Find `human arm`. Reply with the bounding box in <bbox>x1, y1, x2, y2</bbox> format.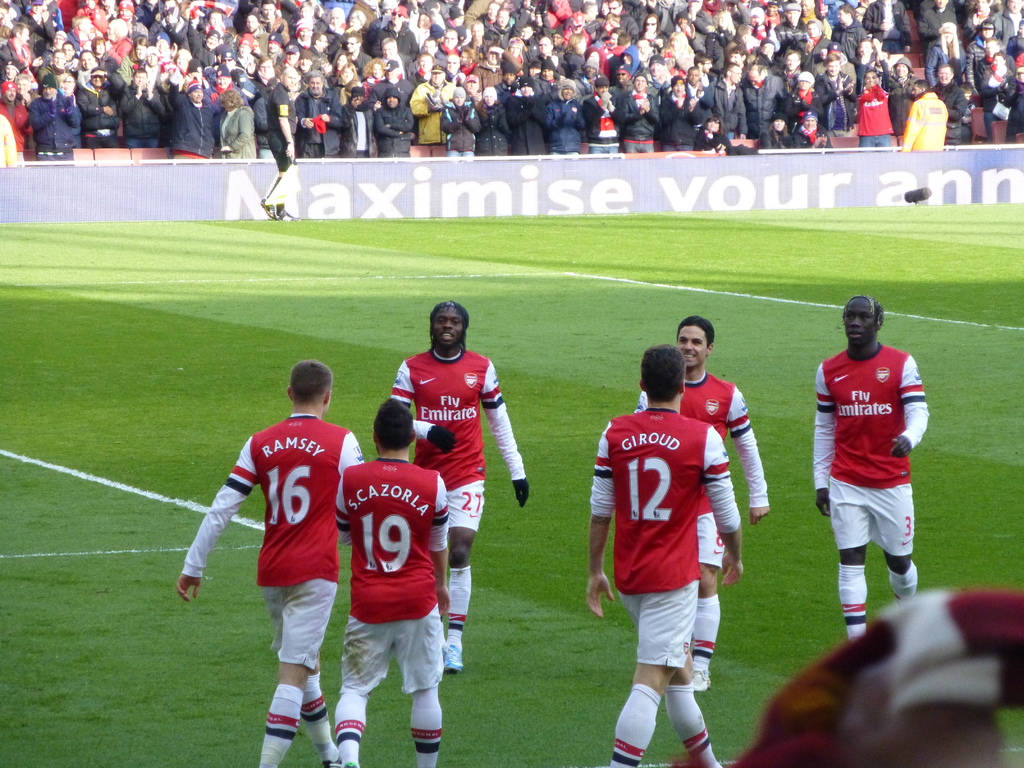
<bbox>727, 392, 776, 525</bbox>.
